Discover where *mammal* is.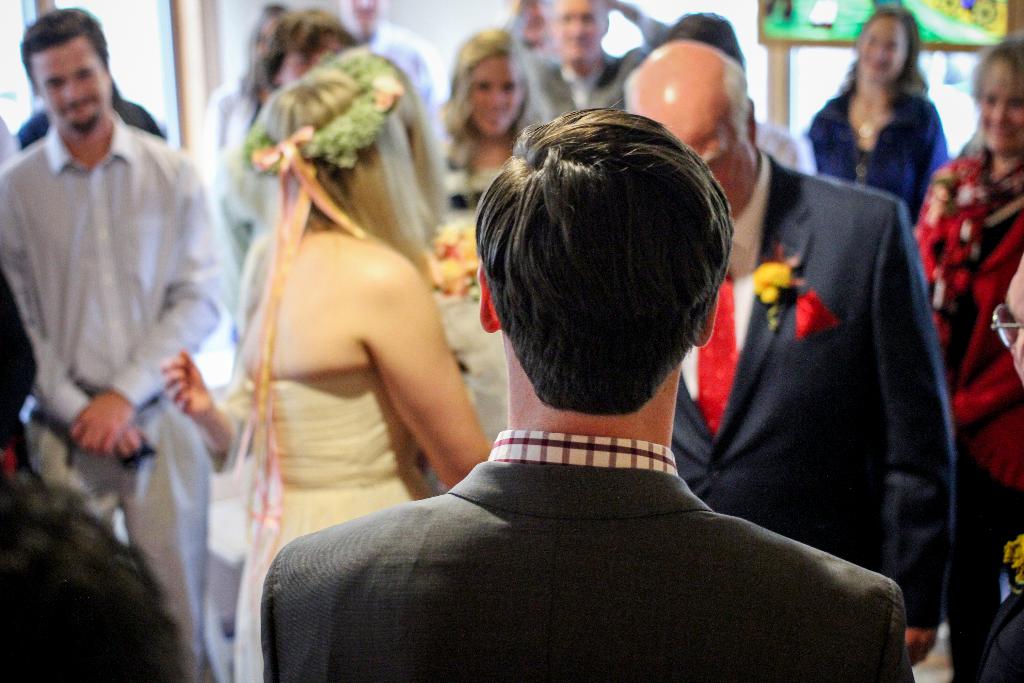
Discovered at x1=667, y1=8, x2=822, y2=176.
